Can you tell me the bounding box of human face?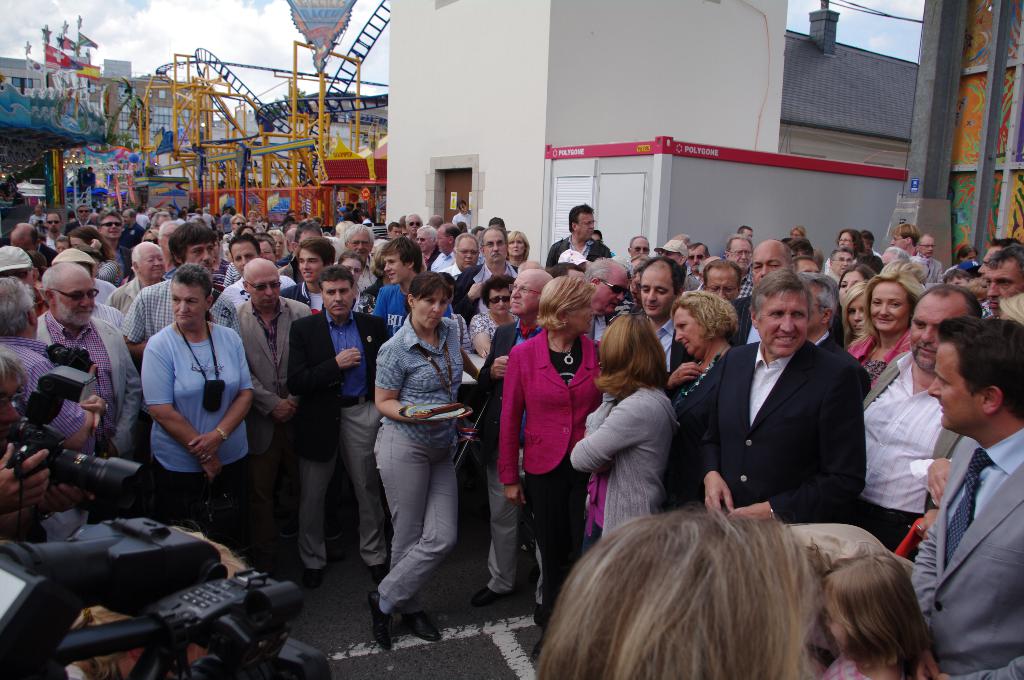
{"x1": 381, "y1": 252, "x2": 409, "y2": 282}.
